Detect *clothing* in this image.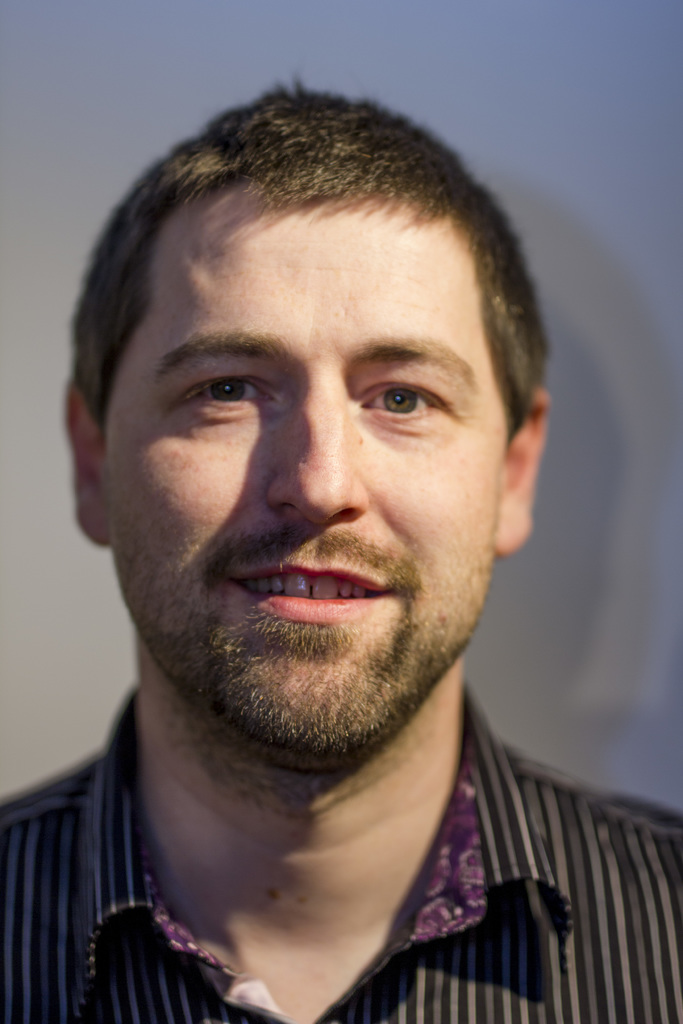
Detection: box=[0, 754, 643, 1016].
